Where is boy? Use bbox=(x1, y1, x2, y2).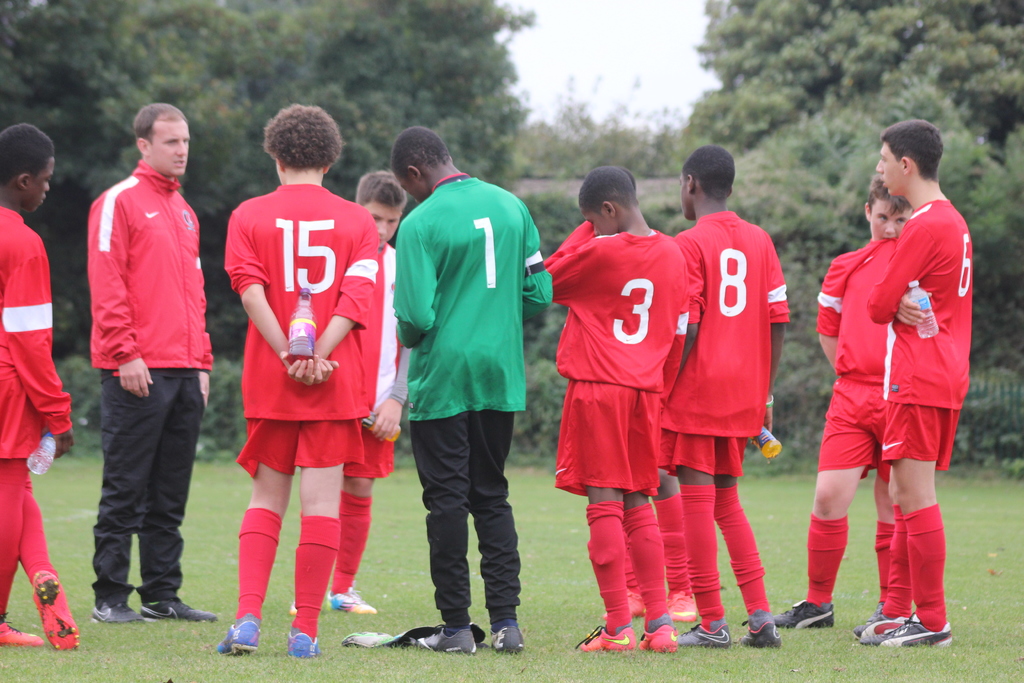
bbox=(803, 174, 895, 634).
